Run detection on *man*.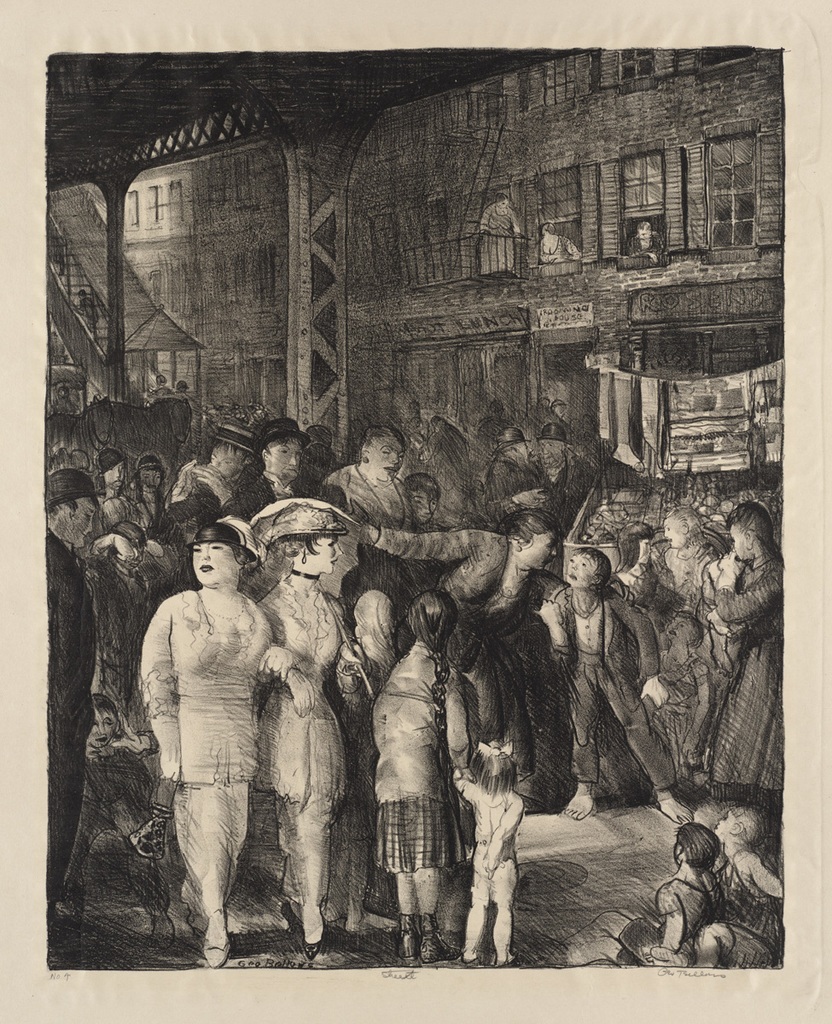
Result: [95,451,119,494].
